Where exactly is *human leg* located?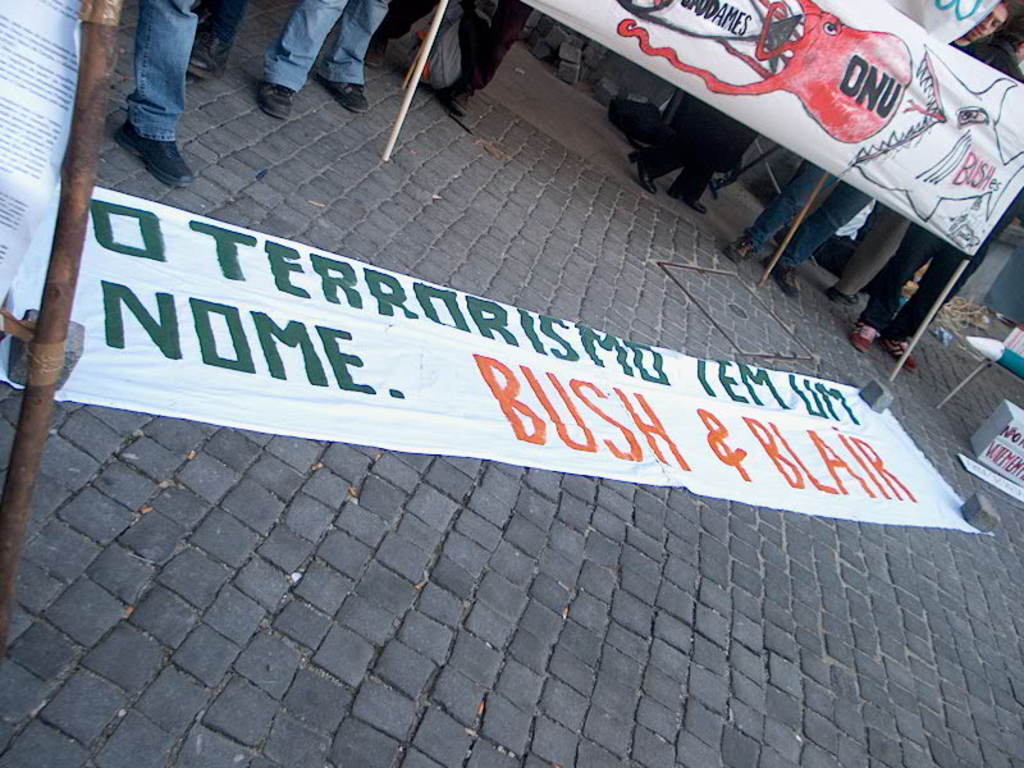
Its bounding box is (124, 0, 198, 197).
